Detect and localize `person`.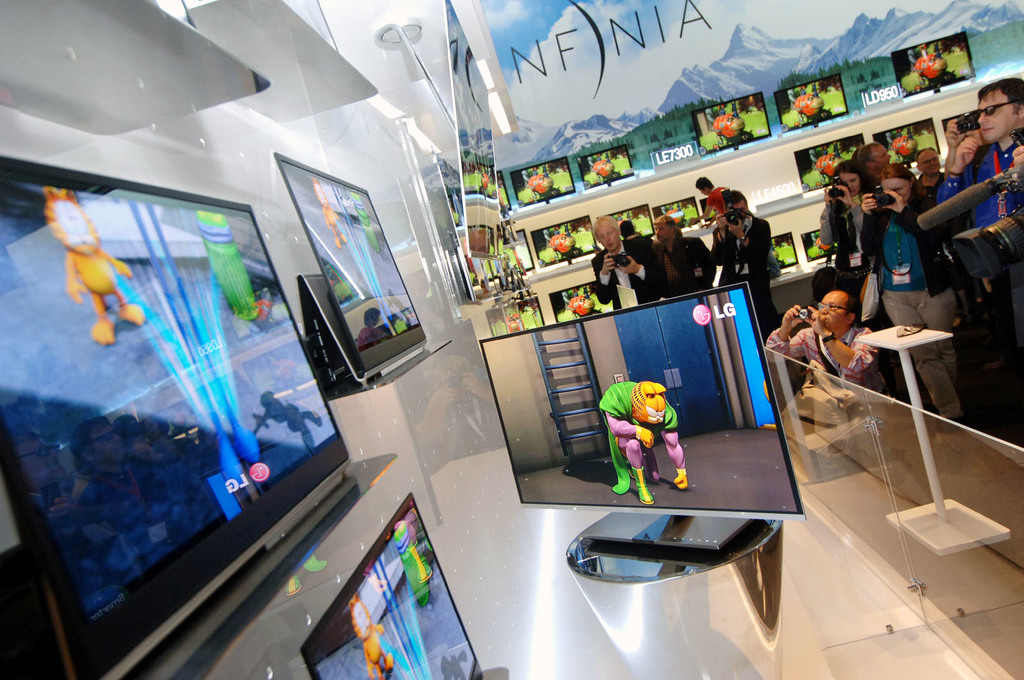
Localized at <region>710, 189, 780, 344</region>.
